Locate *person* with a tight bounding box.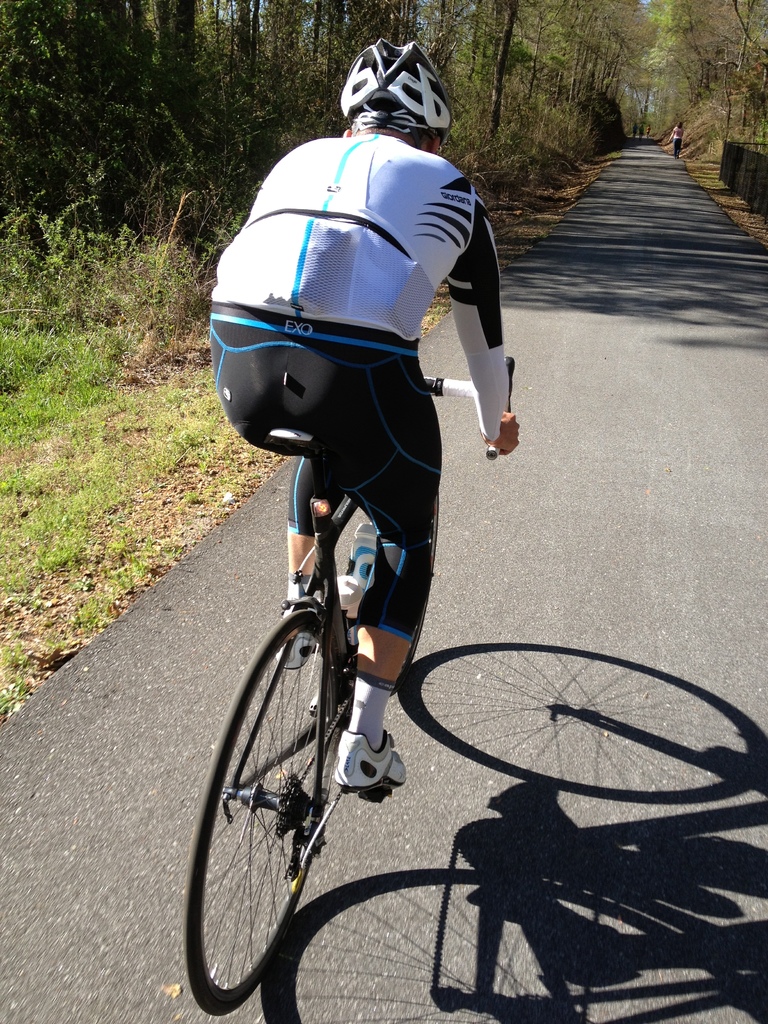
(x1=639, y1=123, x2=644, y2=137).
